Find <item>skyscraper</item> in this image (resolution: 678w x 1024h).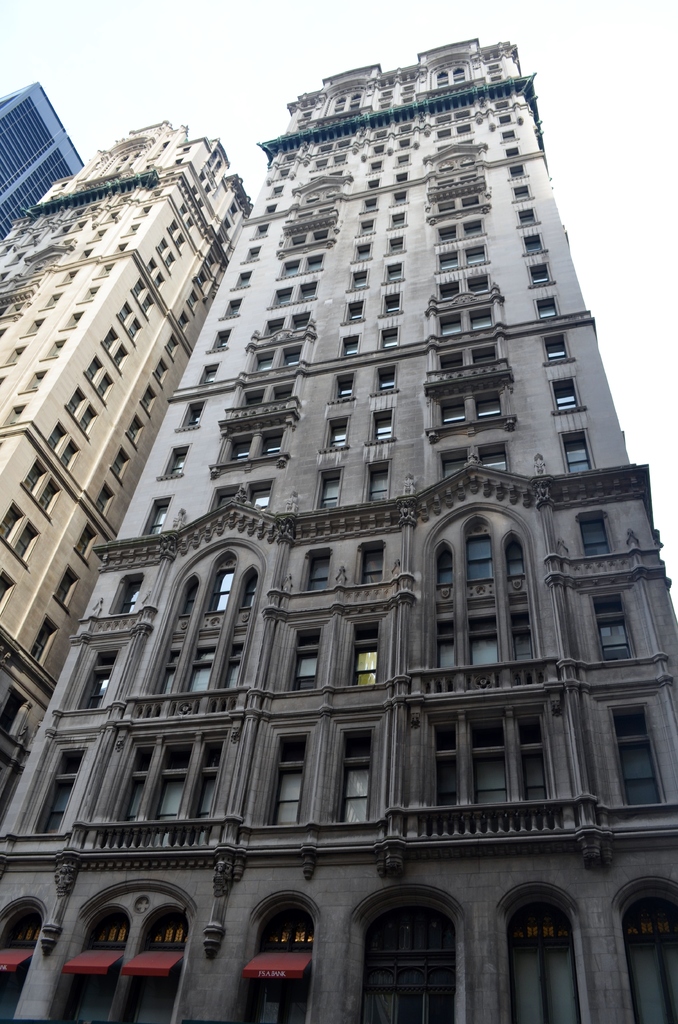
x1=4, y1=26, x2=665, y2=1023.
